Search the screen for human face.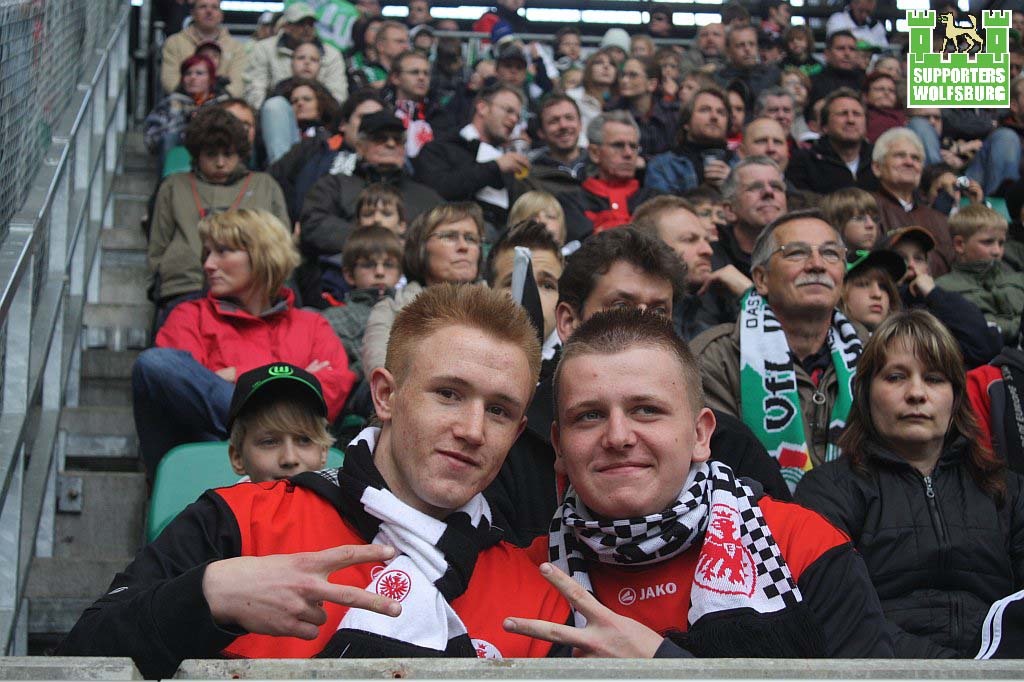
Found at 479 85 525 144.
